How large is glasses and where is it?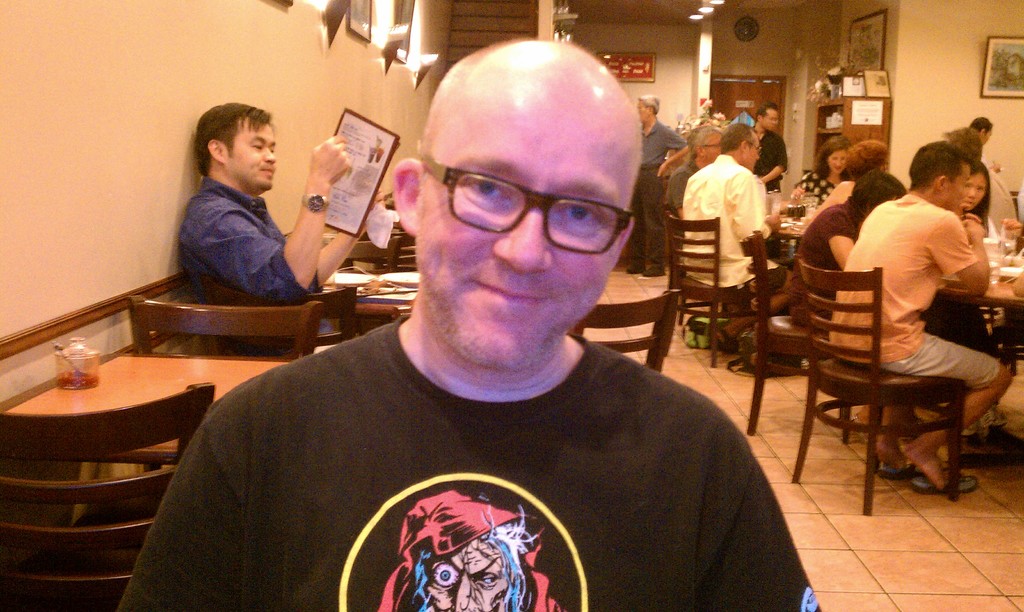
Bounding box: [left=749, top=143, right=764, bottom=156].
